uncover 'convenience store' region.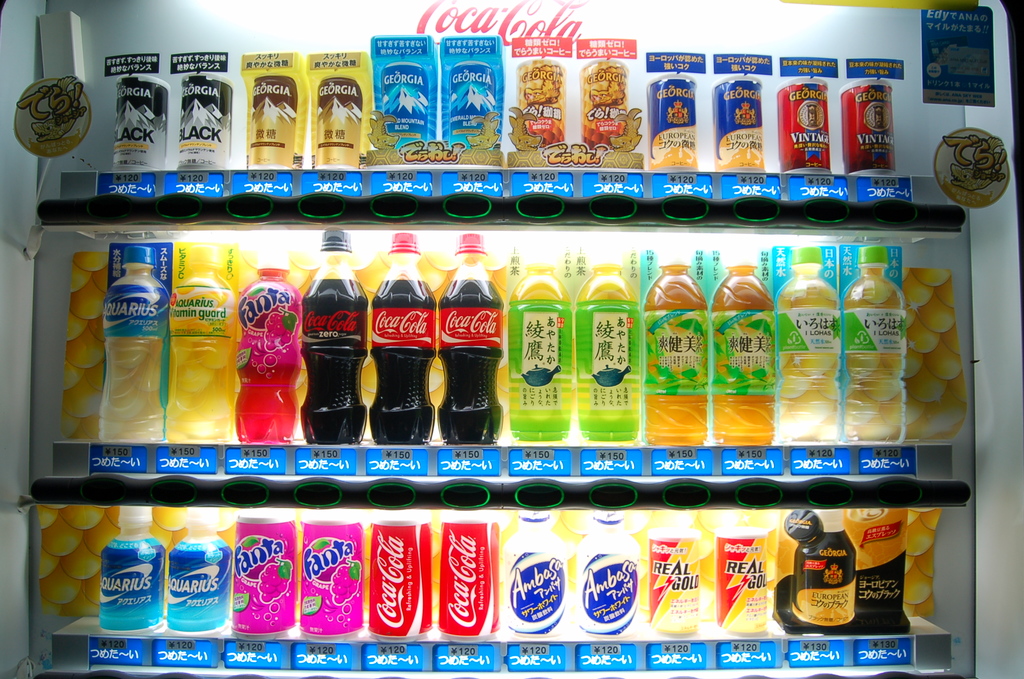
Uncovered: Rect(0, 1, 1014, 655).
